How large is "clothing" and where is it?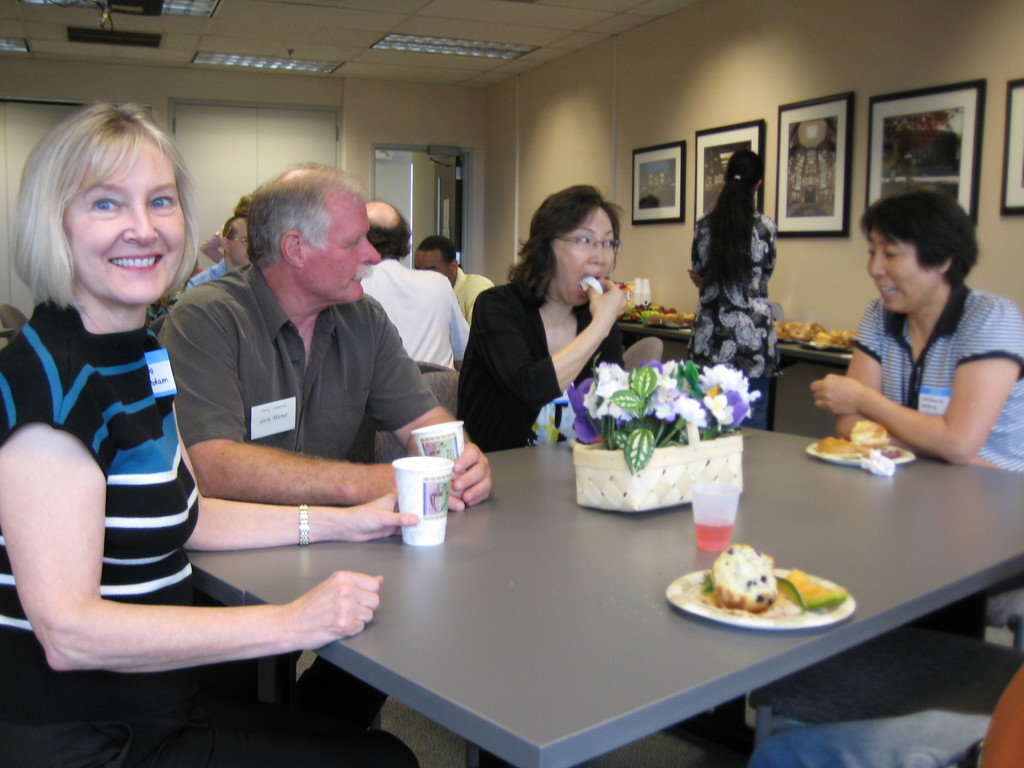
Bounding box: select_region(748, 660, 1020, 767).
